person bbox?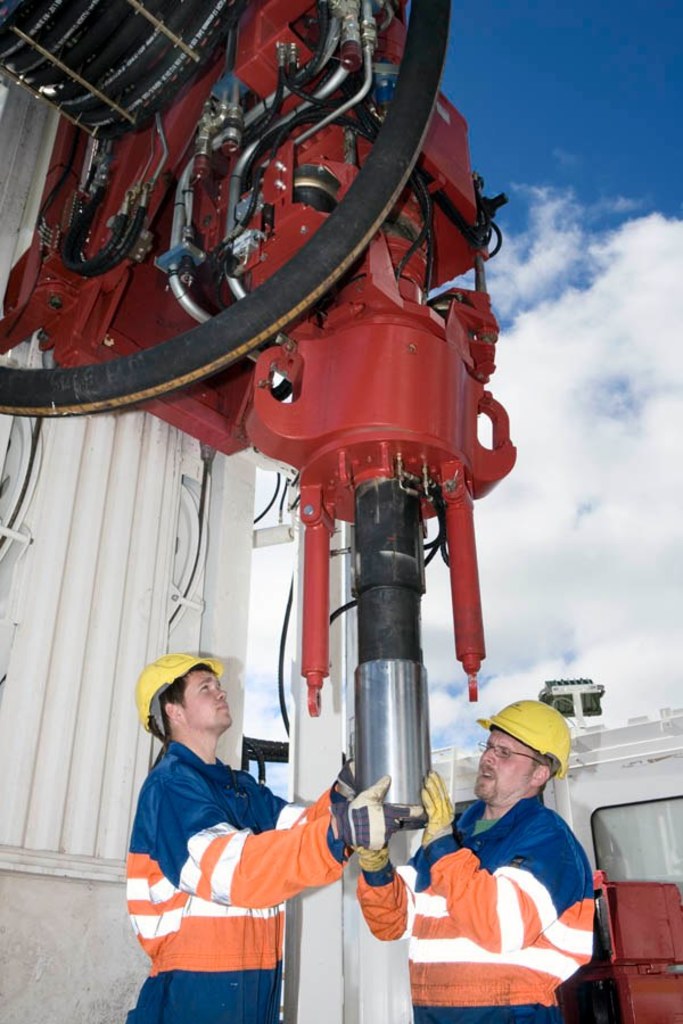
(352,701,598,1023)
